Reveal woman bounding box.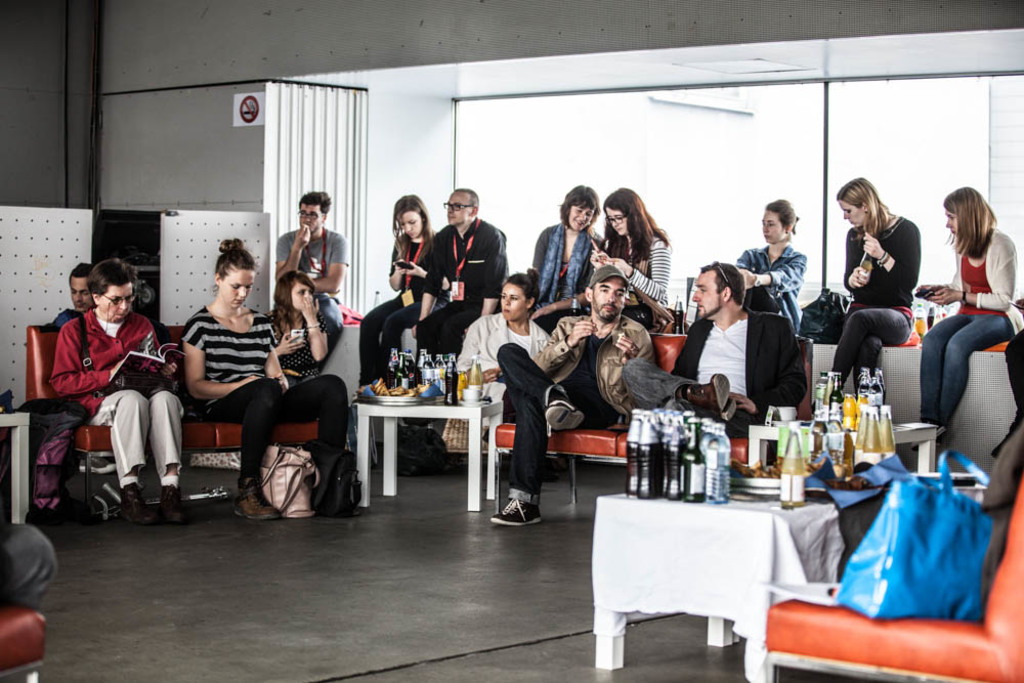
Revealed: <bbox>529, 183, 605, 336</bbox>.
